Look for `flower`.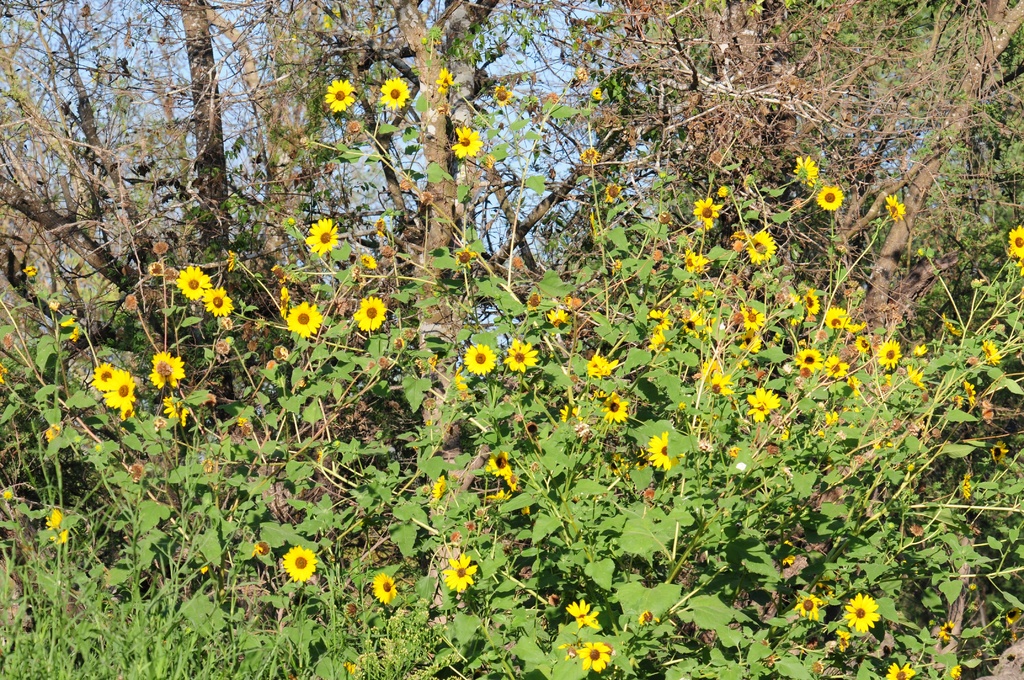
Found: box(431, 476, 442, 500).
